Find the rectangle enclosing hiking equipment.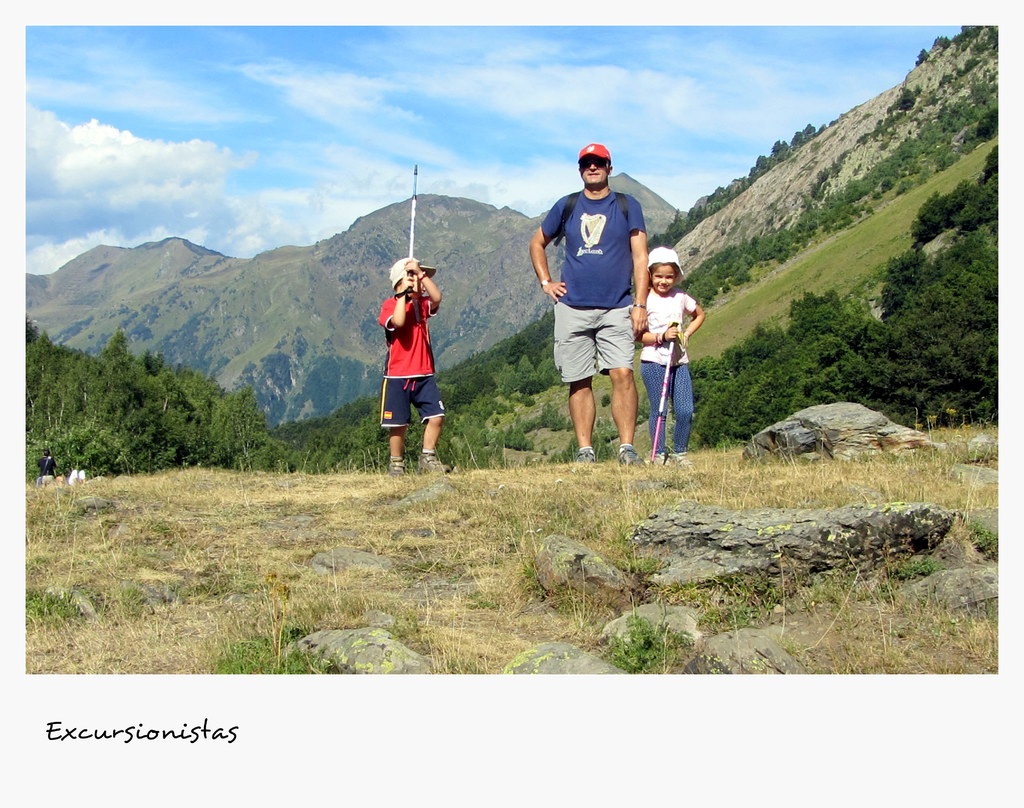
<box>647,322,676,465</box>.
